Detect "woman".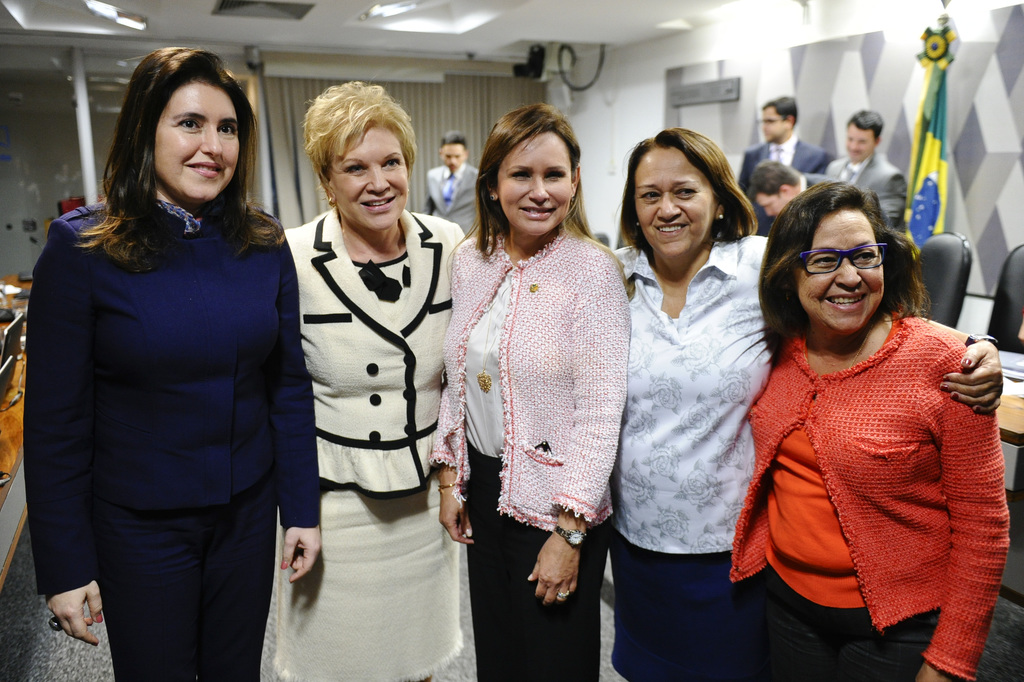
Detected at box=[13, 41, 324, 681].
